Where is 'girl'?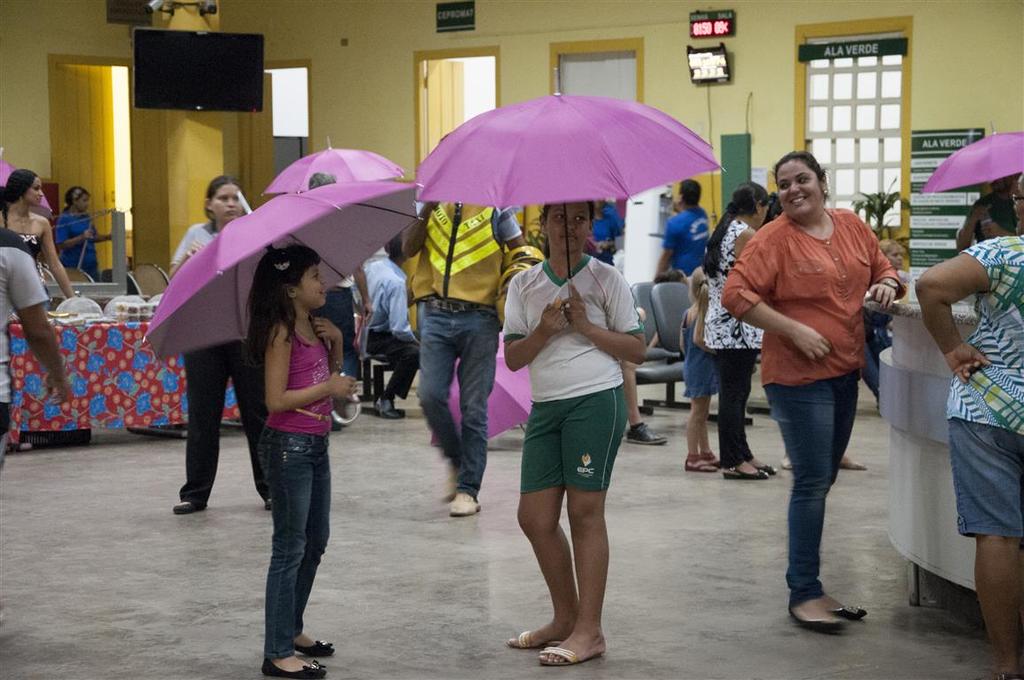
bbox(244, 246, 360, 676).
